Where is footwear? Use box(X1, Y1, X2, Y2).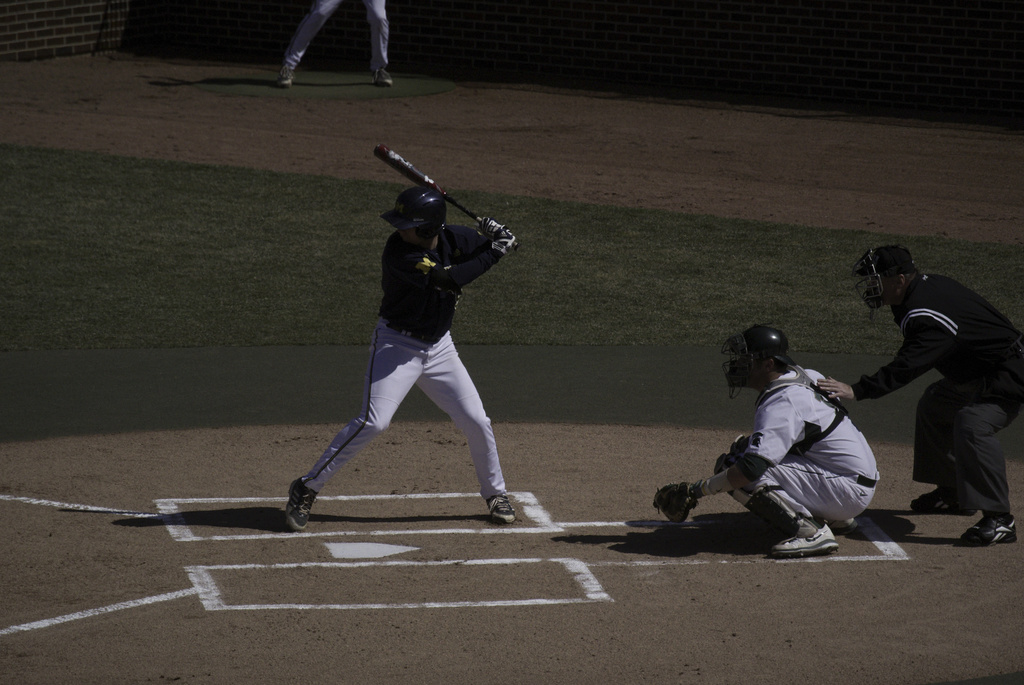
box(289, 475, 309, 528).
